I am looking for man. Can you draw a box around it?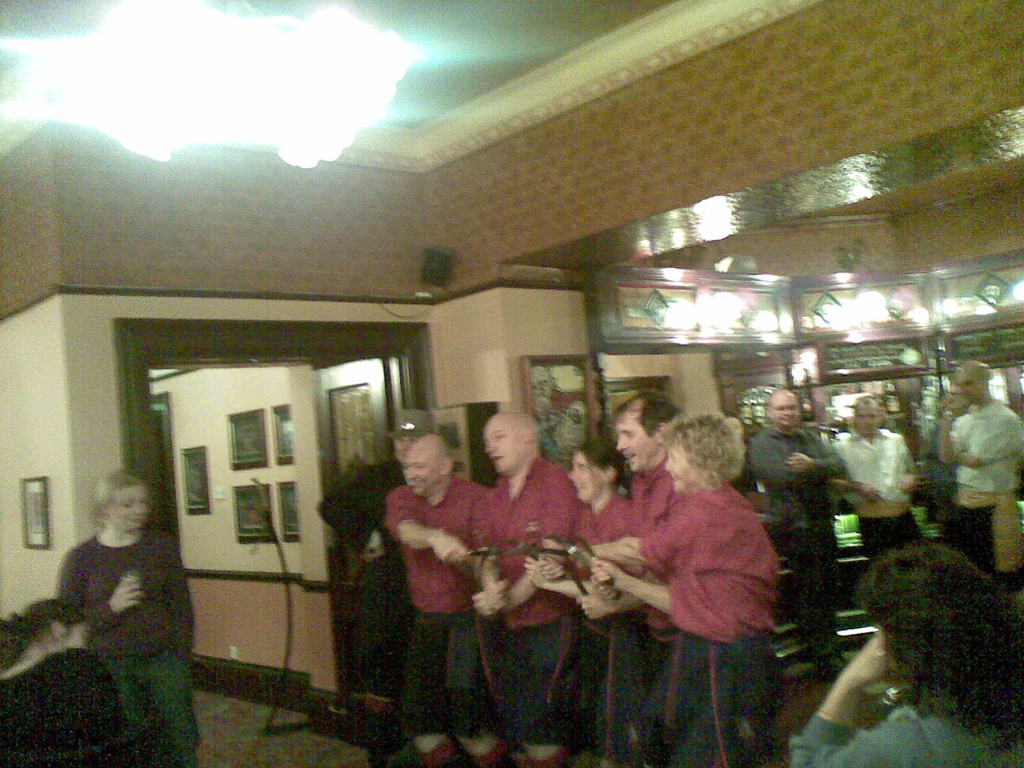
Sure, the bounding box is {"x1": 829, "y1": 396, "x2": 931, "y2": 559}.
